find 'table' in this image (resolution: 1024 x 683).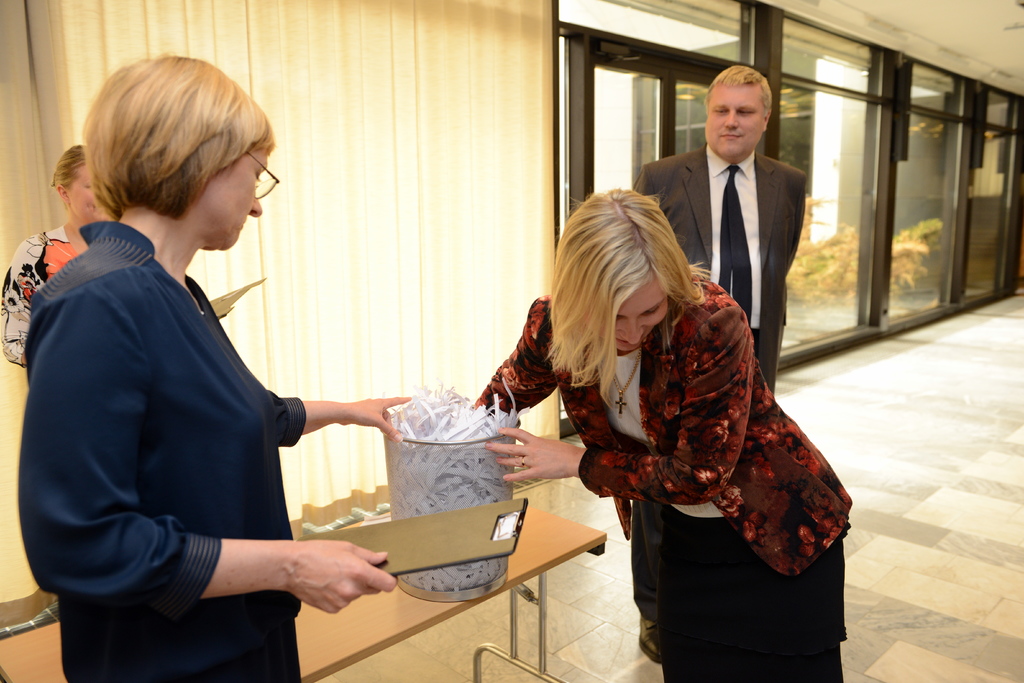
region(0, 490, 605, 682).
